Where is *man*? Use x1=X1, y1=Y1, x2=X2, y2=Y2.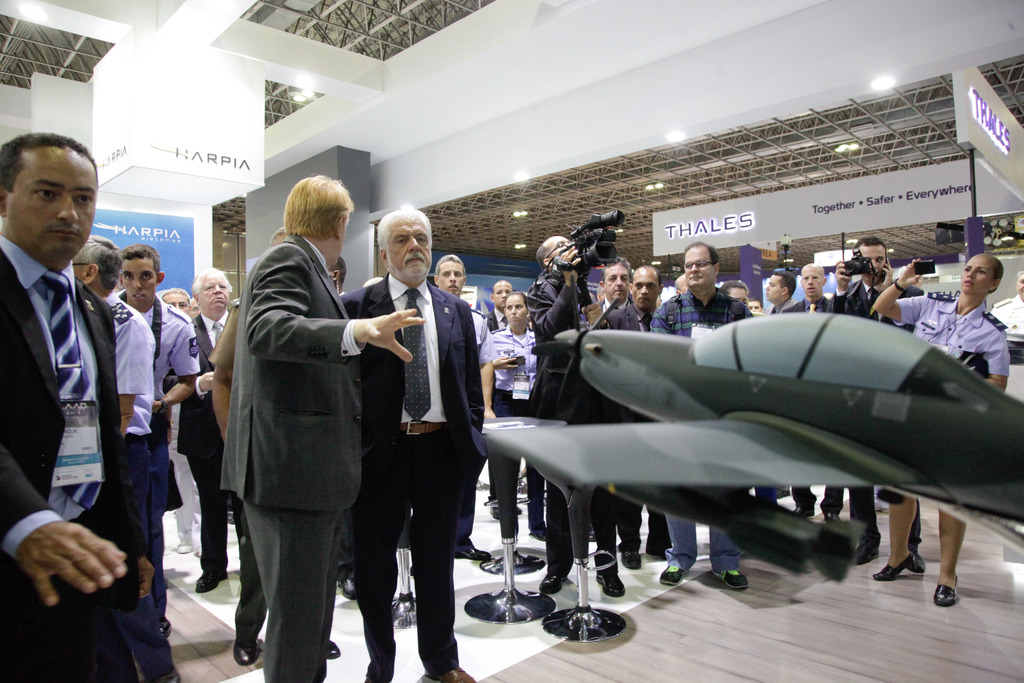
x1=530, y1=228, x2=630, y2=600.
